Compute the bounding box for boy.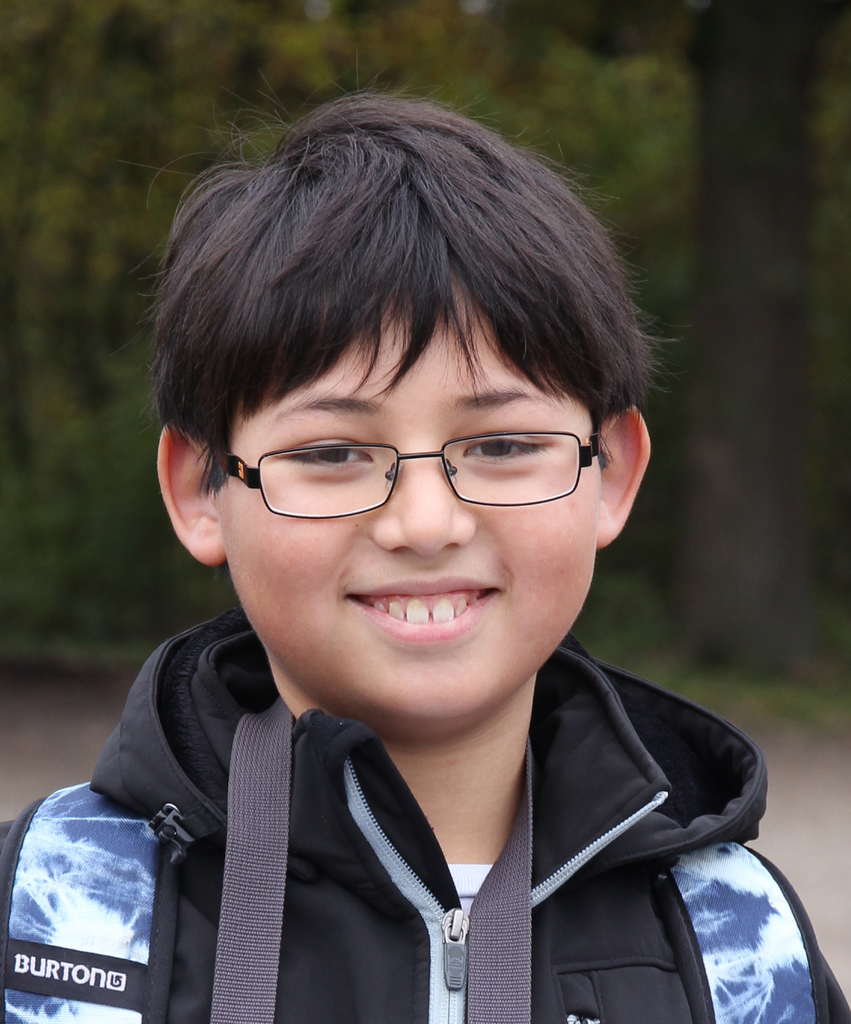
BBox(26, 95, 804, 1022).
